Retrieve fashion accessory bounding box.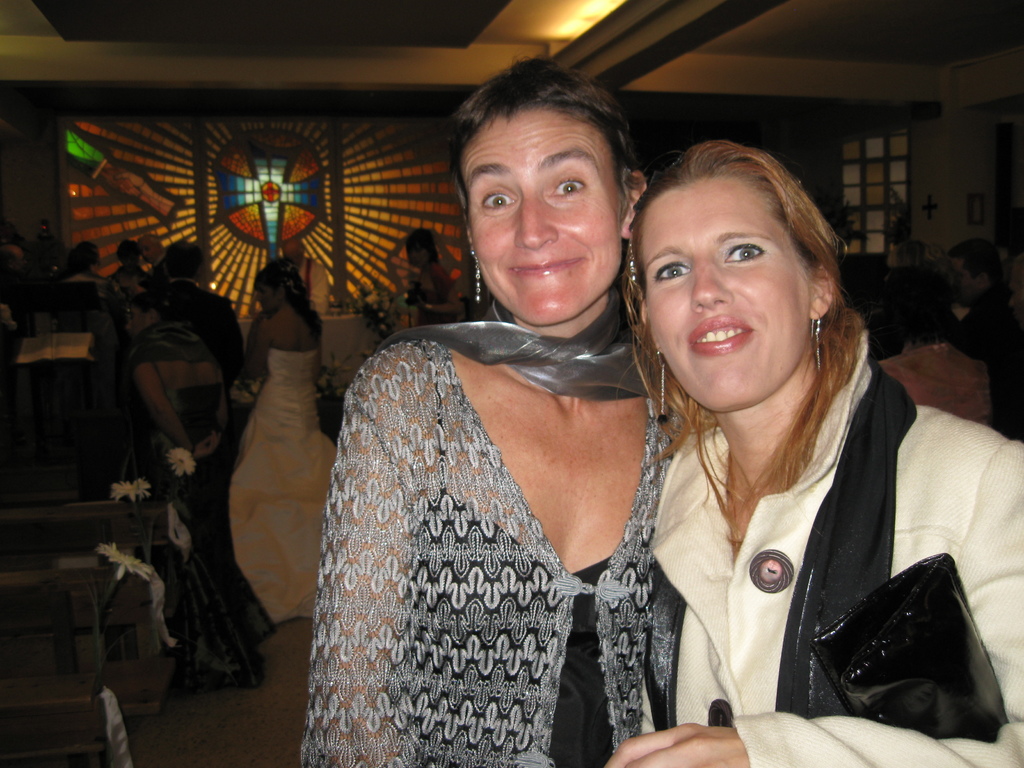
Bounding box: (x1=471, y1=246, x2=476, y2=303).
